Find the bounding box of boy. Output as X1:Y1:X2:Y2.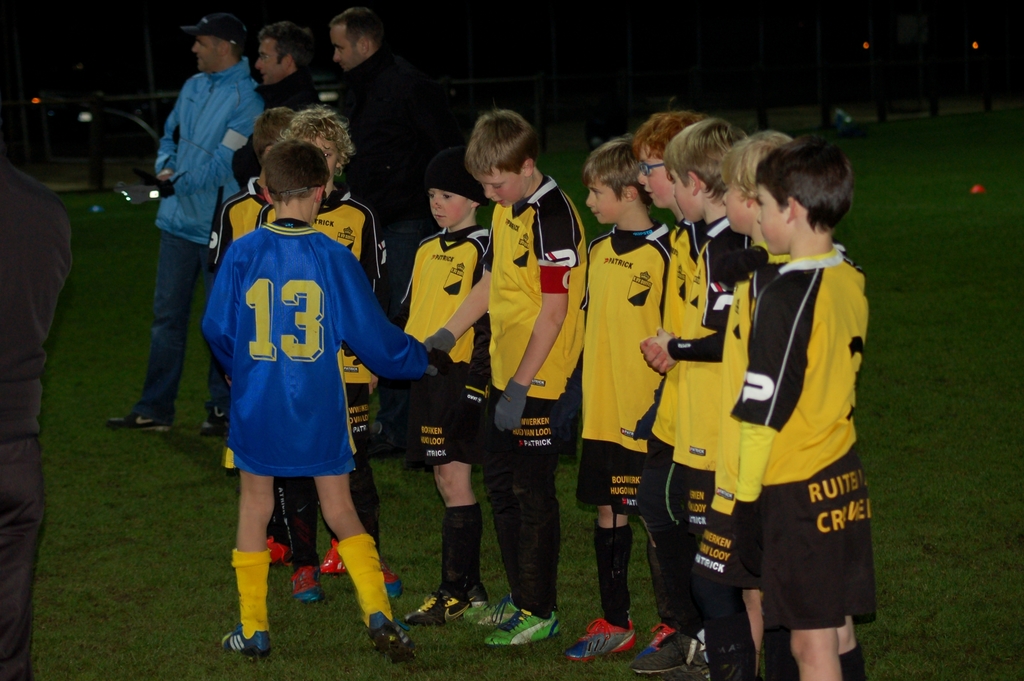
698:129:790:679.
